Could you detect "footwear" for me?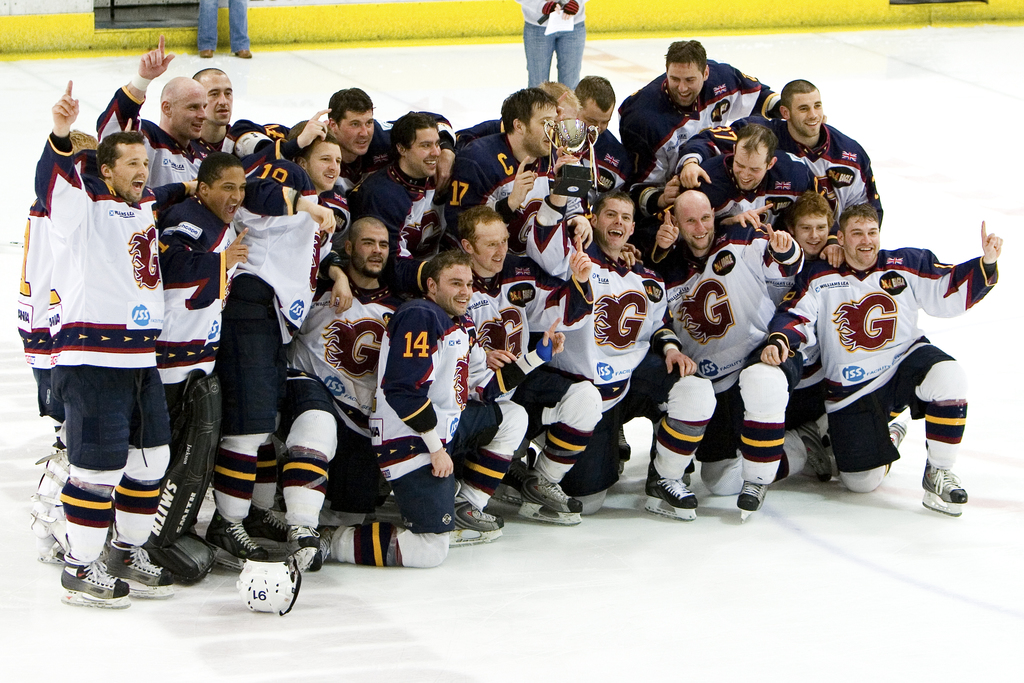
Detection result: BBox(250, 511, 318, 551).
